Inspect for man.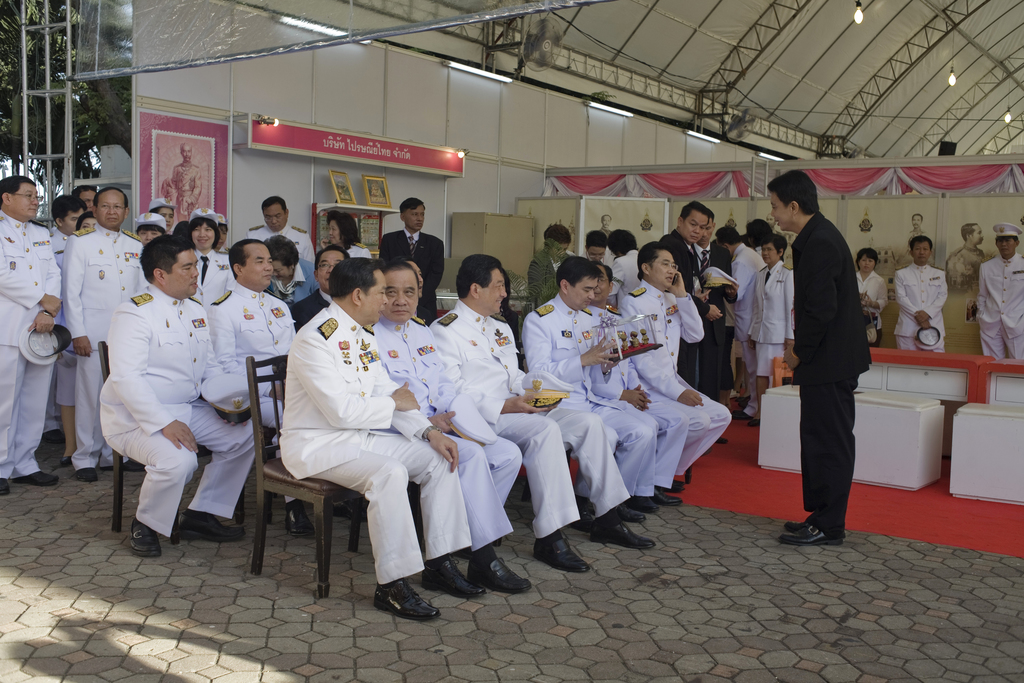
Inspection: locate(287, 247, 357, 338).
